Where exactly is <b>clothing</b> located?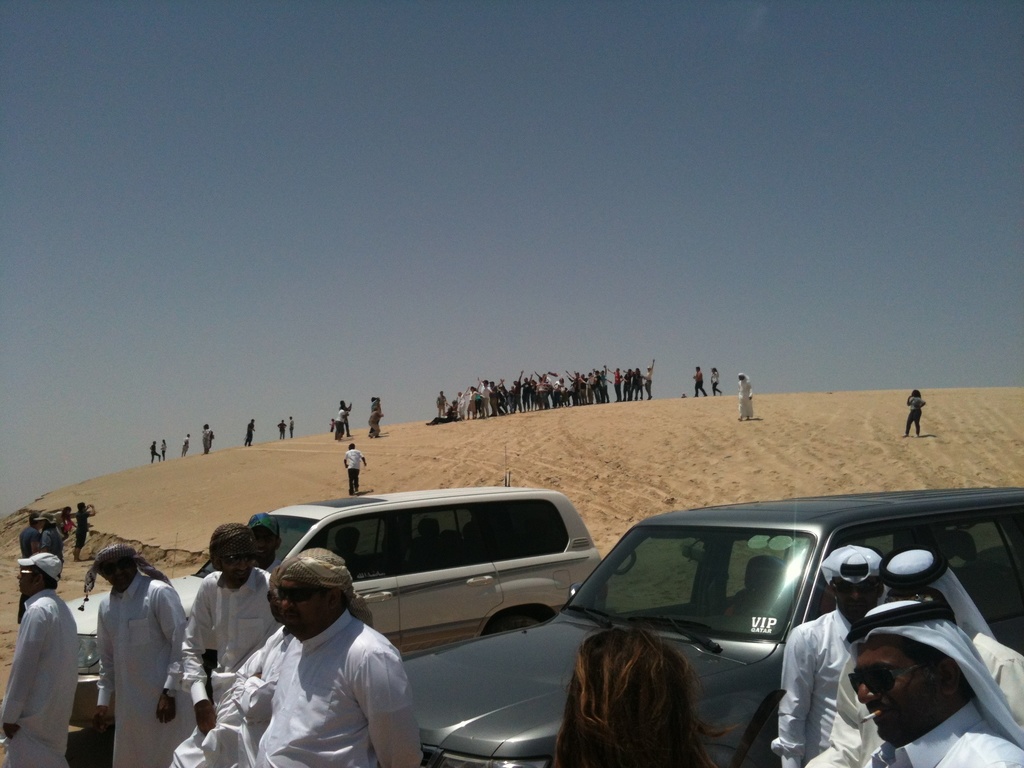
Its bounding box is region(157, 565, 278, 679).
